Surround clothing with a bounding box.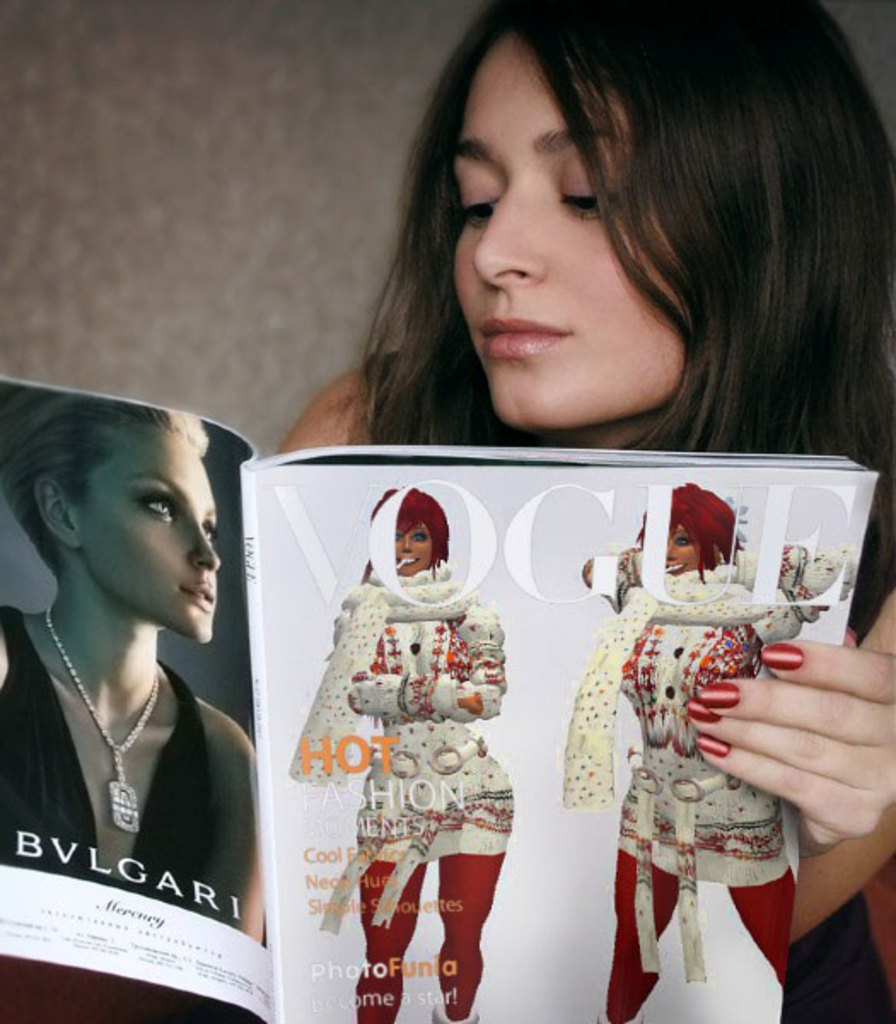
292,558,517,930.
